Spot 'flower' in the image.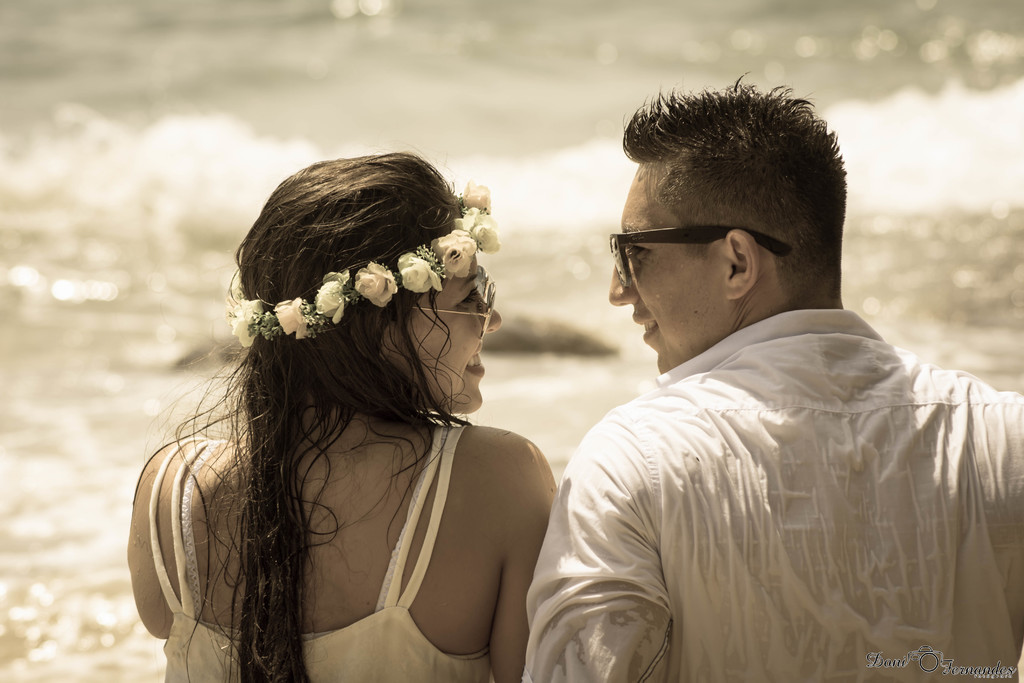
'flower' found at {"left": 315, "top": 270, "right": 356, "bottom": 324}.
